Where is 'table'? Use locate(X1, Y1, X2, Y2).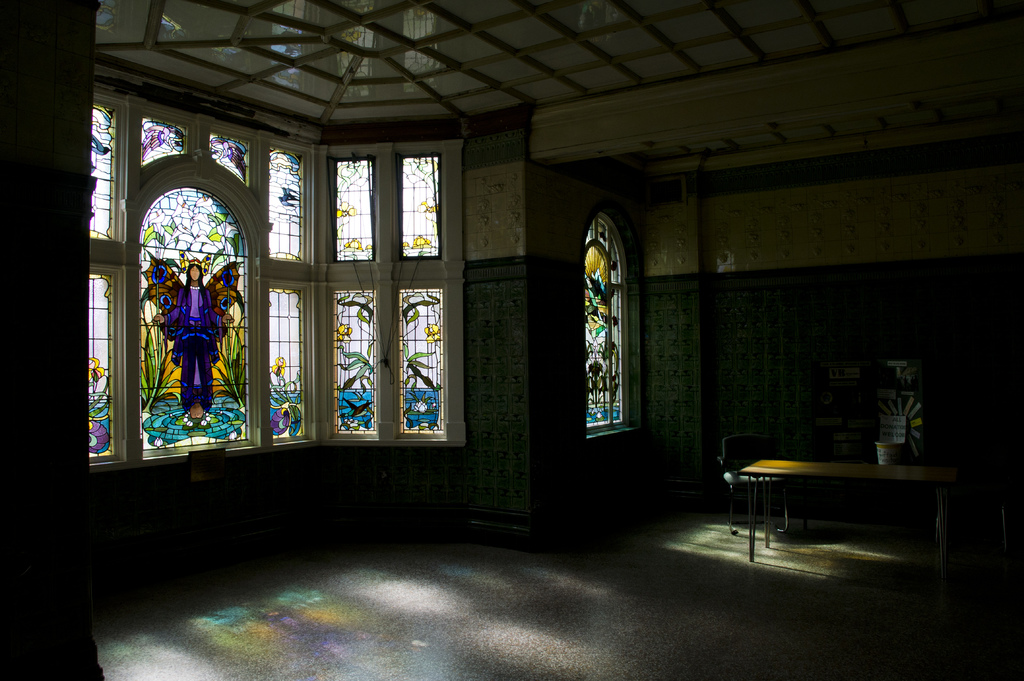
locate(716, 444, 986, 576).
